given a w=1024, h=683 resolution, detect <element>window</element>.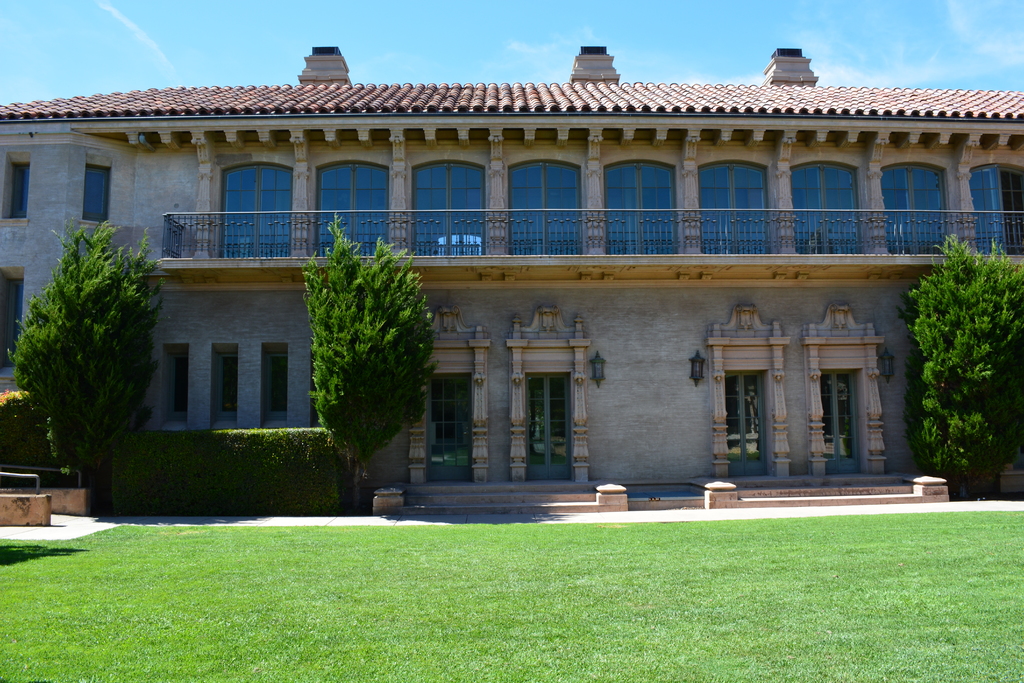
<region>973, 168, 1023, 256</region>.
